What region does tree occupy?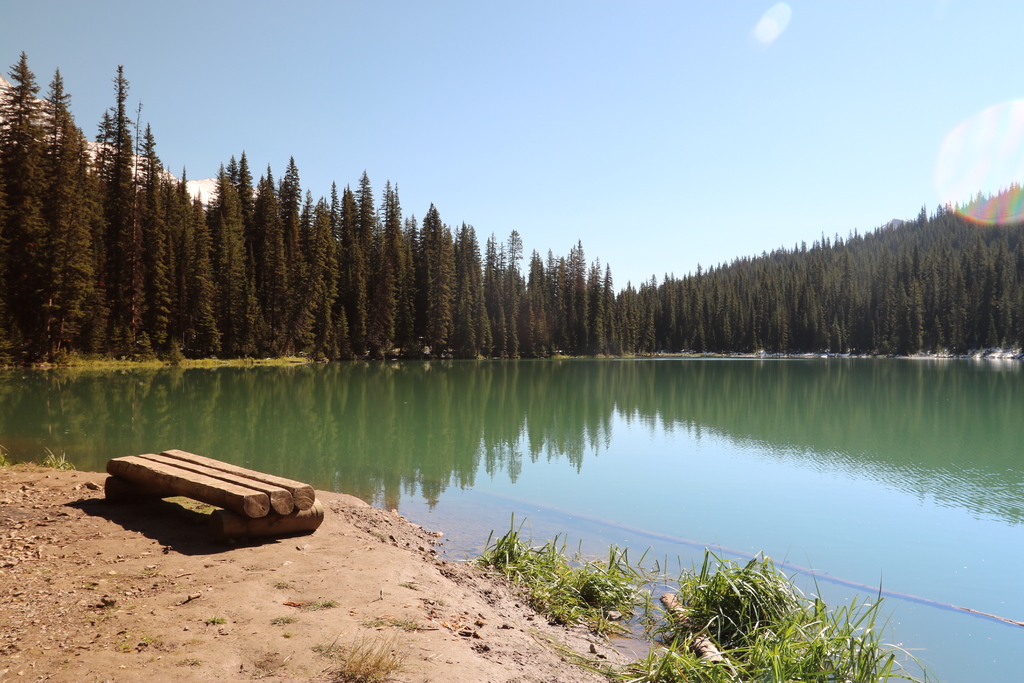
crop(481, 233, 506, 353).
